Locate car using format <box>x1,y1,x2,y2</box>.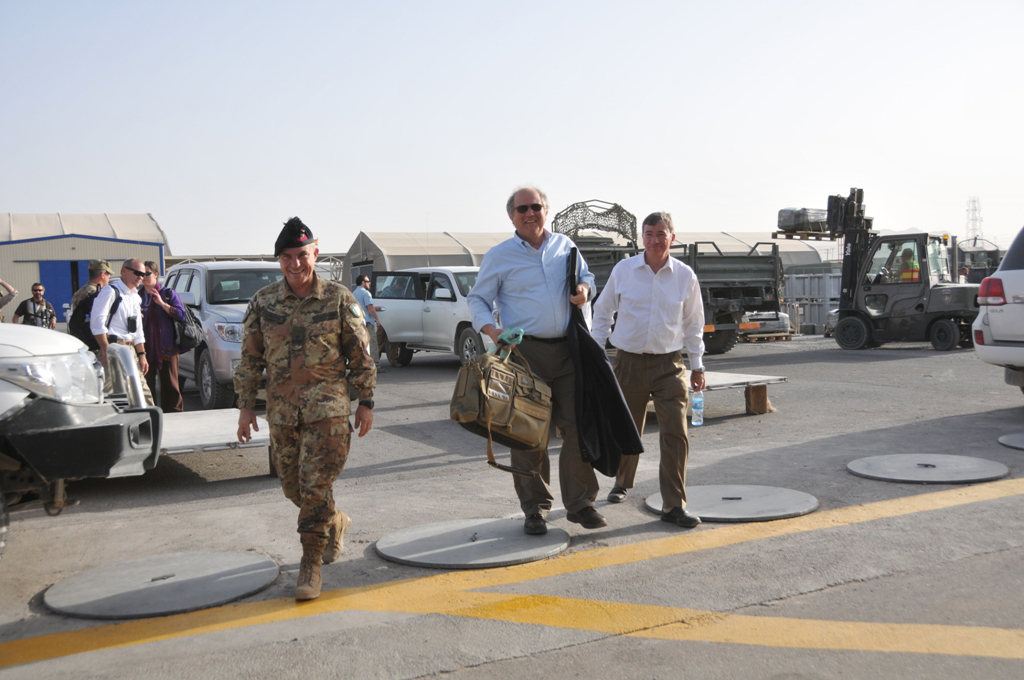
<box>0,310,166,510</box>.
